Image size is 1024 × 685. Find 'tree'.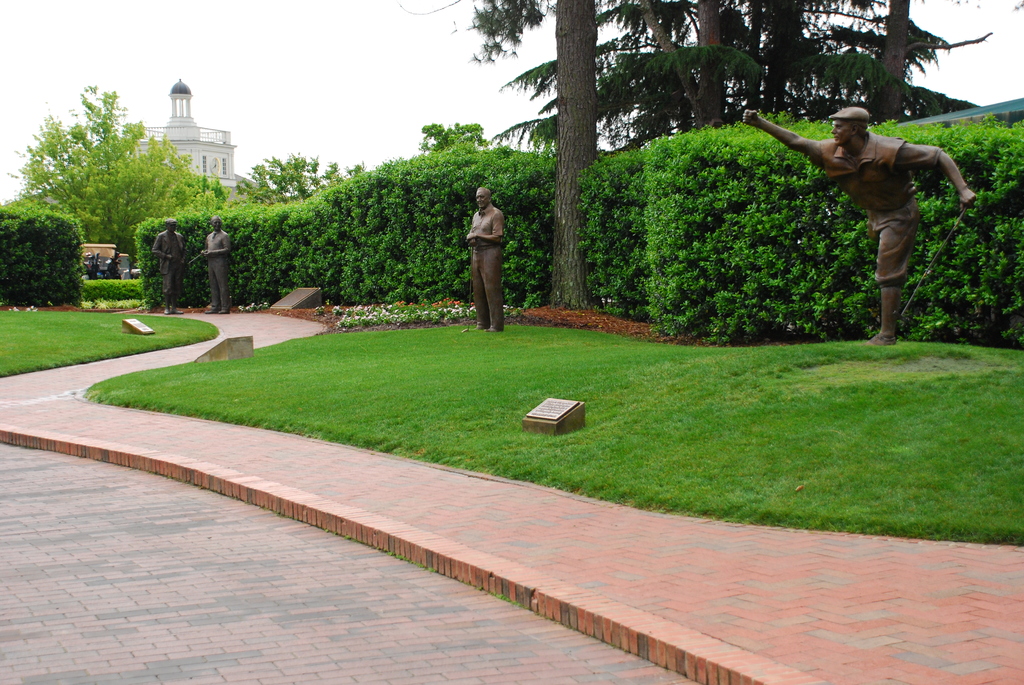
pyautogui.locateOnScreen(552, 0, 598, 305).
